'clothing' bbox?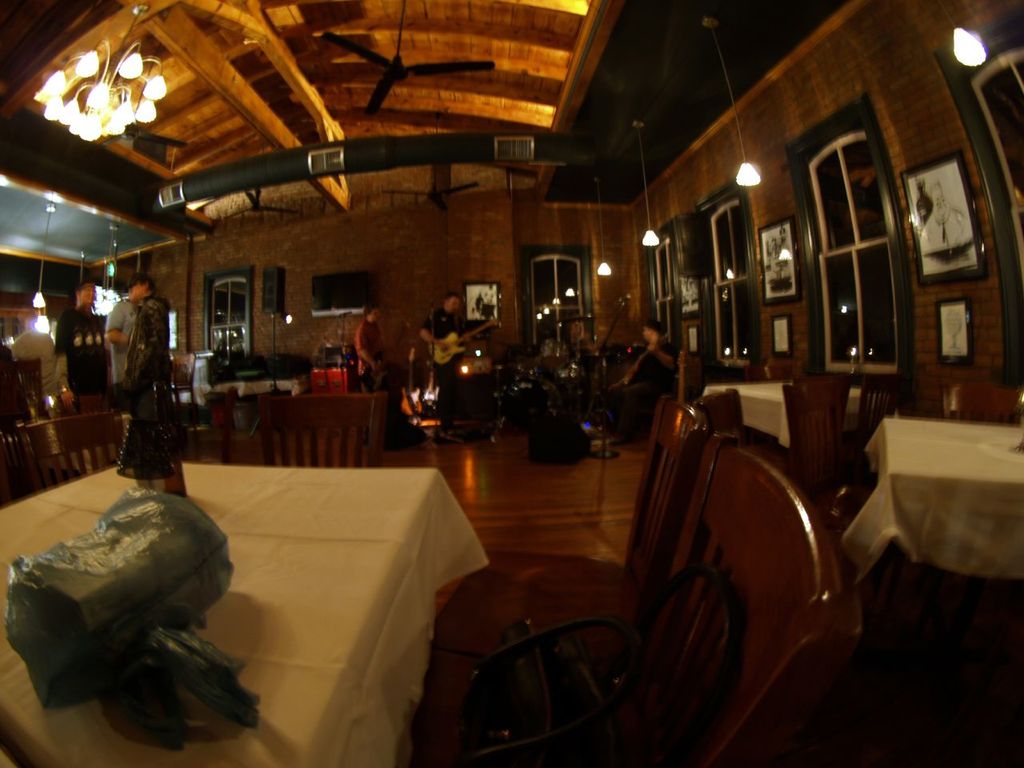
locate(920, 210, 970, 250)
